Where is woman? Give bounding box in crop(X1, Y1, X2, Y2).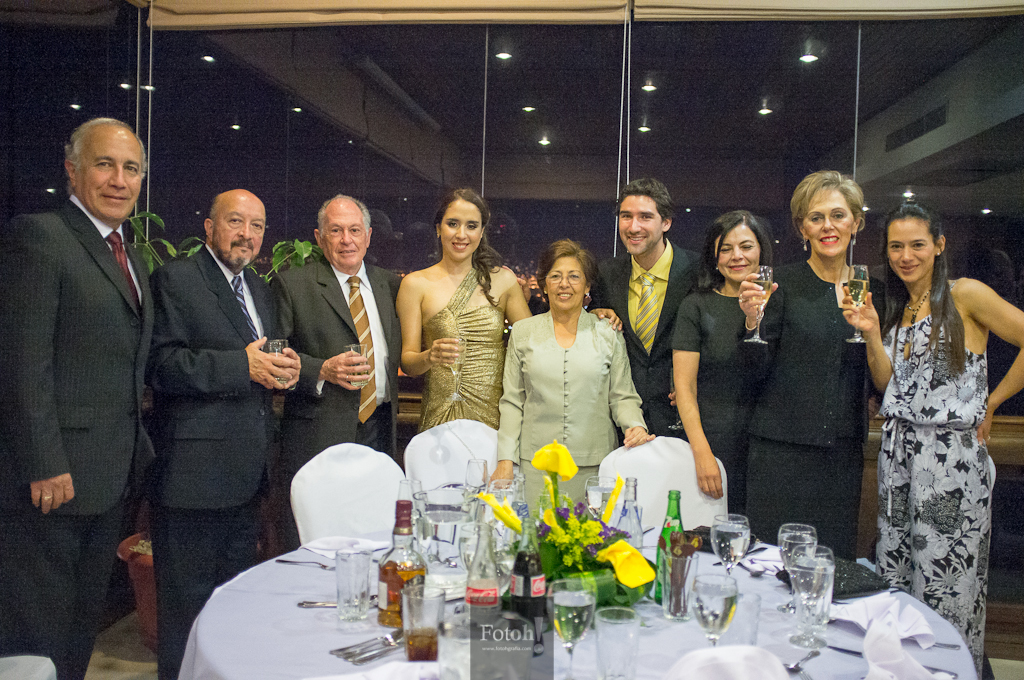
crop(867, 166, 1012, 658).
